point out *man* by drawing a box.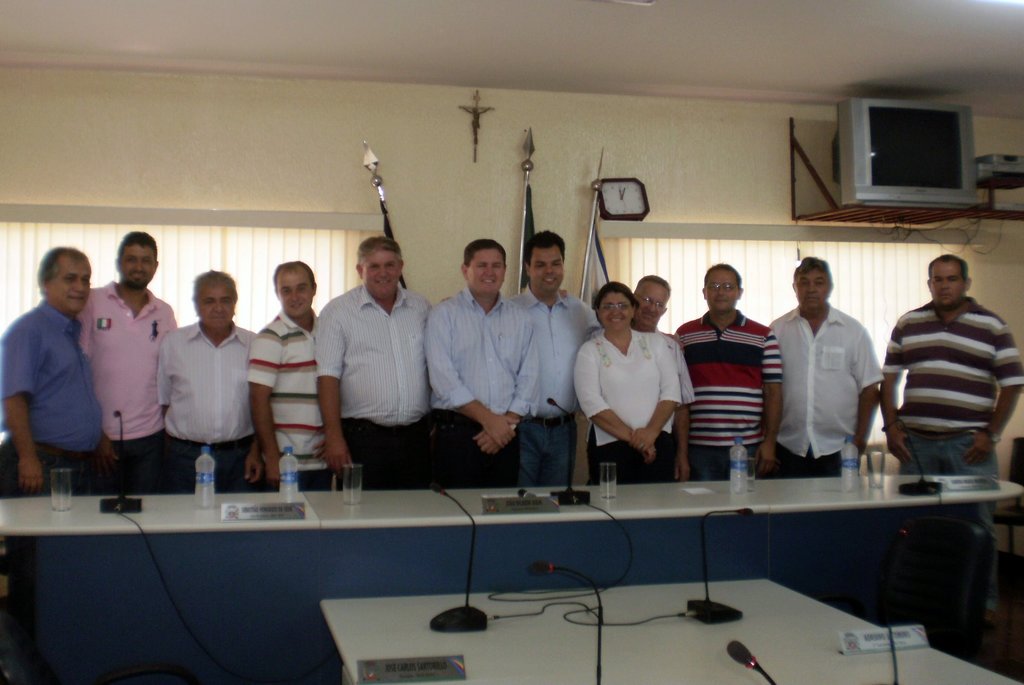
147 268 262 494.
